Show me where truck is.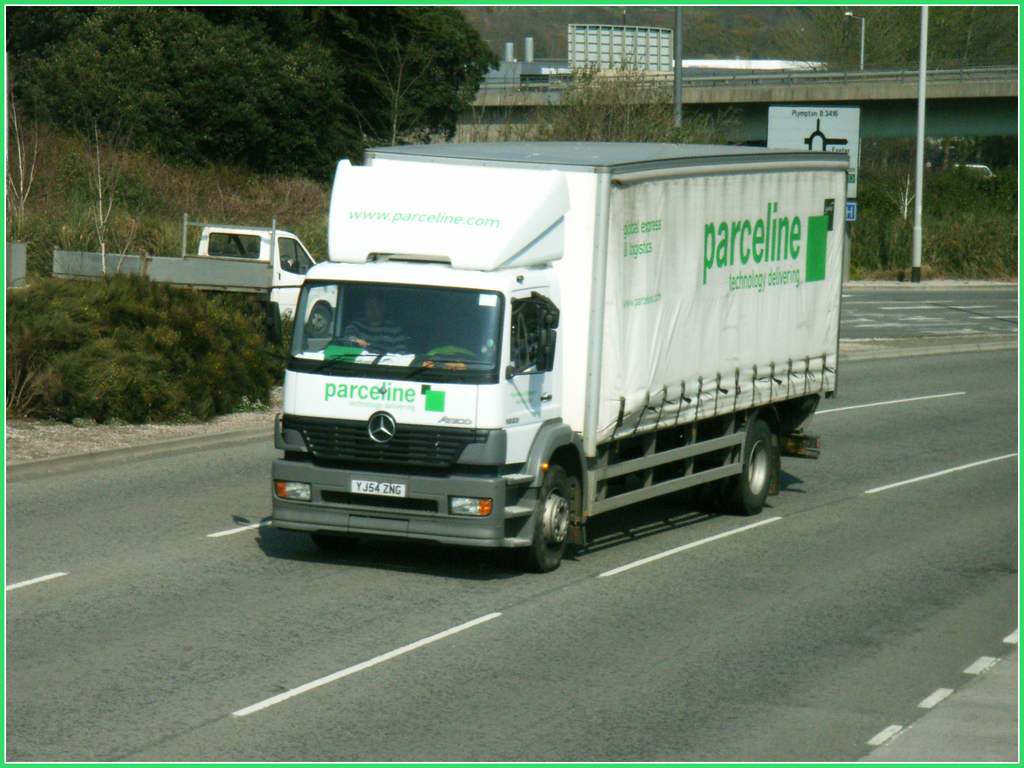
truck is at 261:136:826:584.
